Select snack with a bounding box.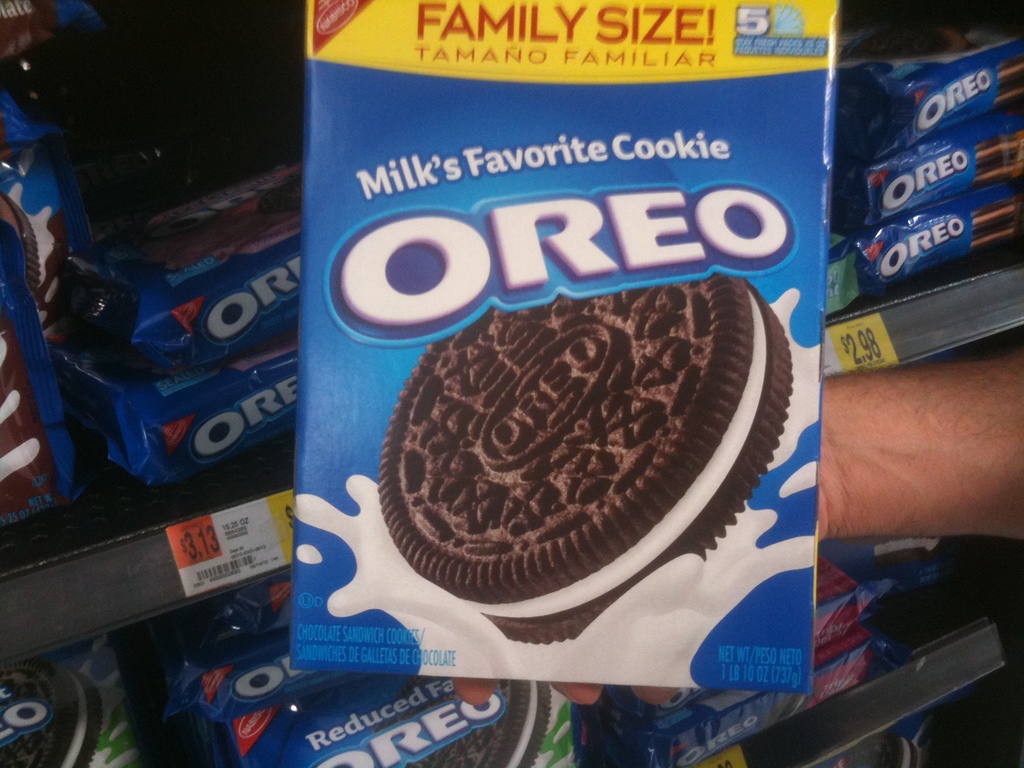
box=[993, 75, 1022, 106].
